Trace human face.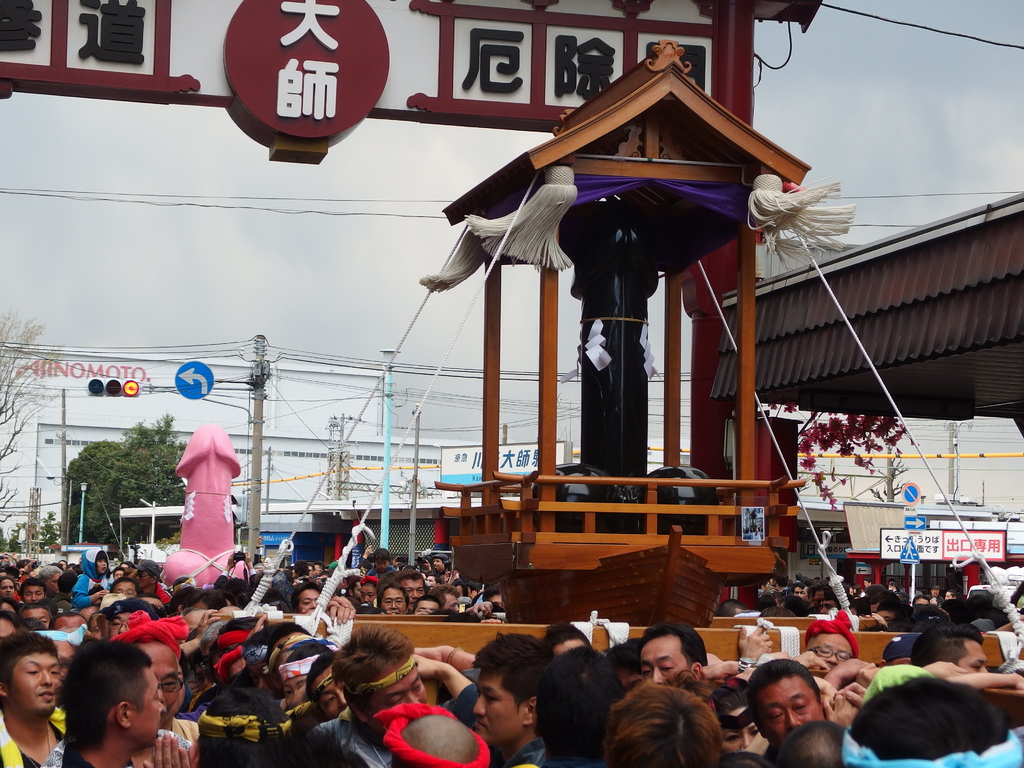
Traced to detection(20, 579, 54, 607).
